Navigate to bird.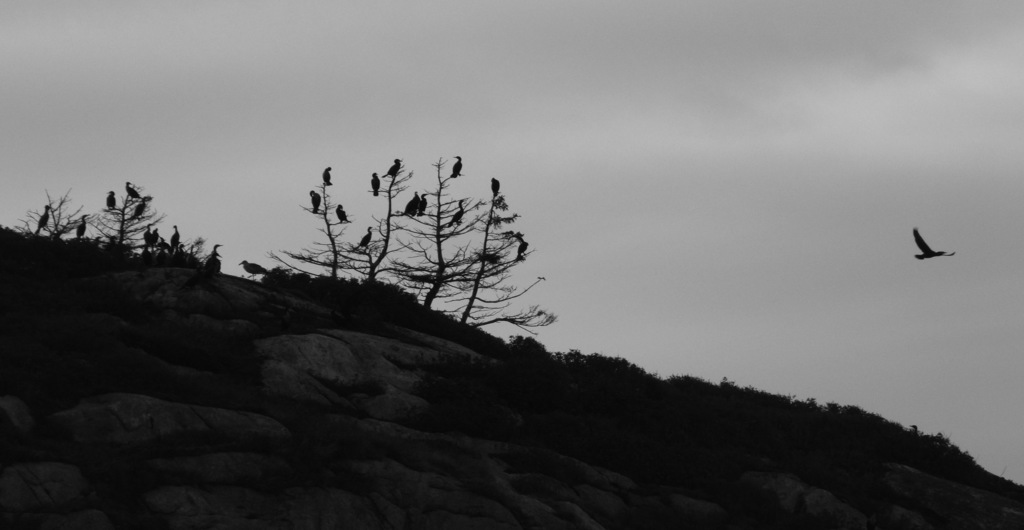
Navigation target: [238,259,269,280].
